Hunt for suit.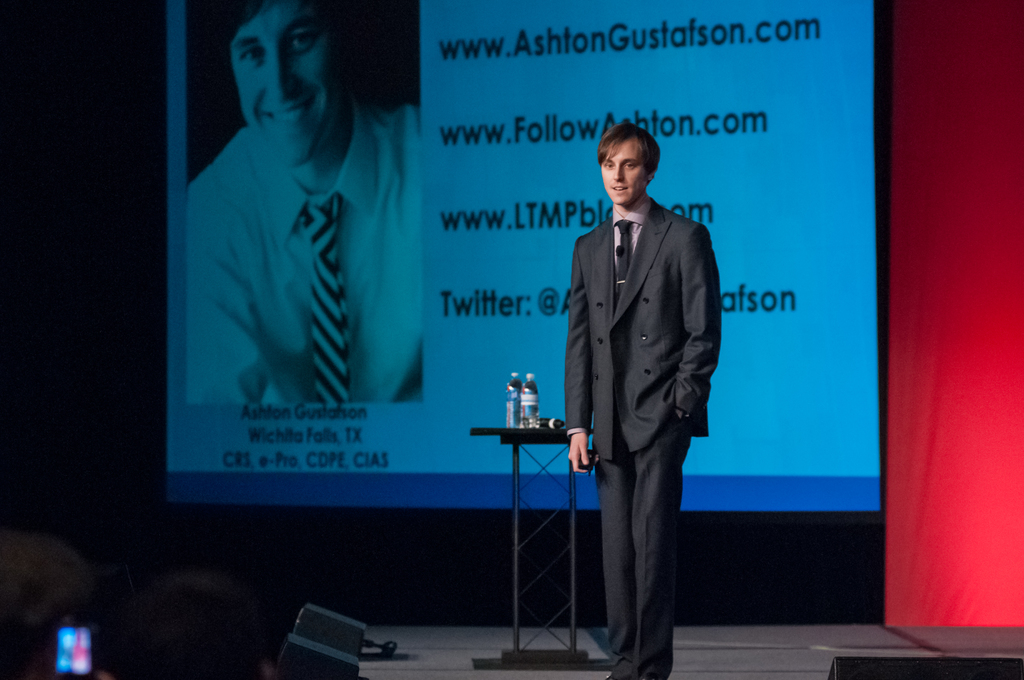
Hunted down at region(568, 139, 714, 670).
